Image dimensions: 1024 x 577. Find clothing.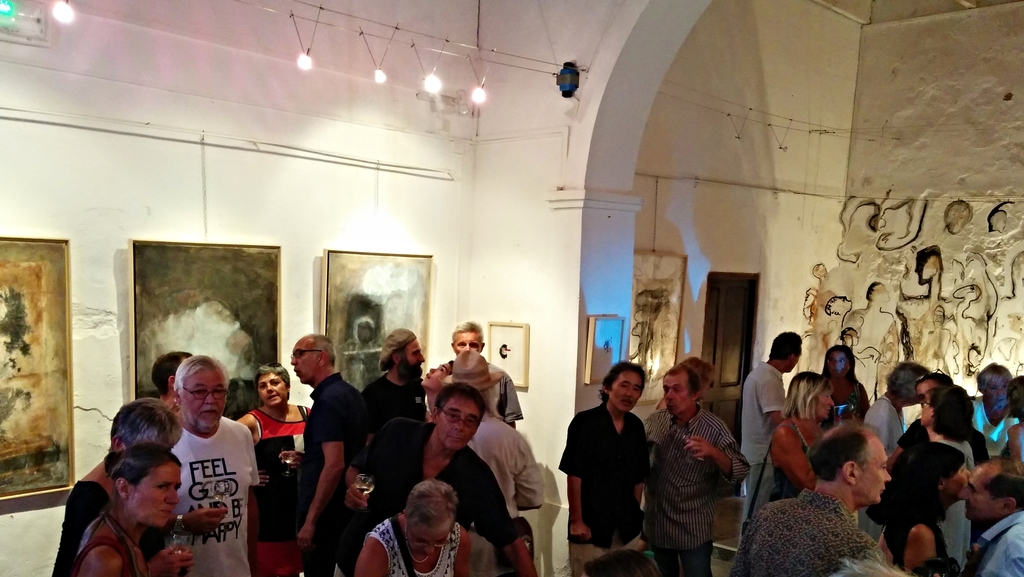
x1=558 y1=404 x2=653 y2=576.
